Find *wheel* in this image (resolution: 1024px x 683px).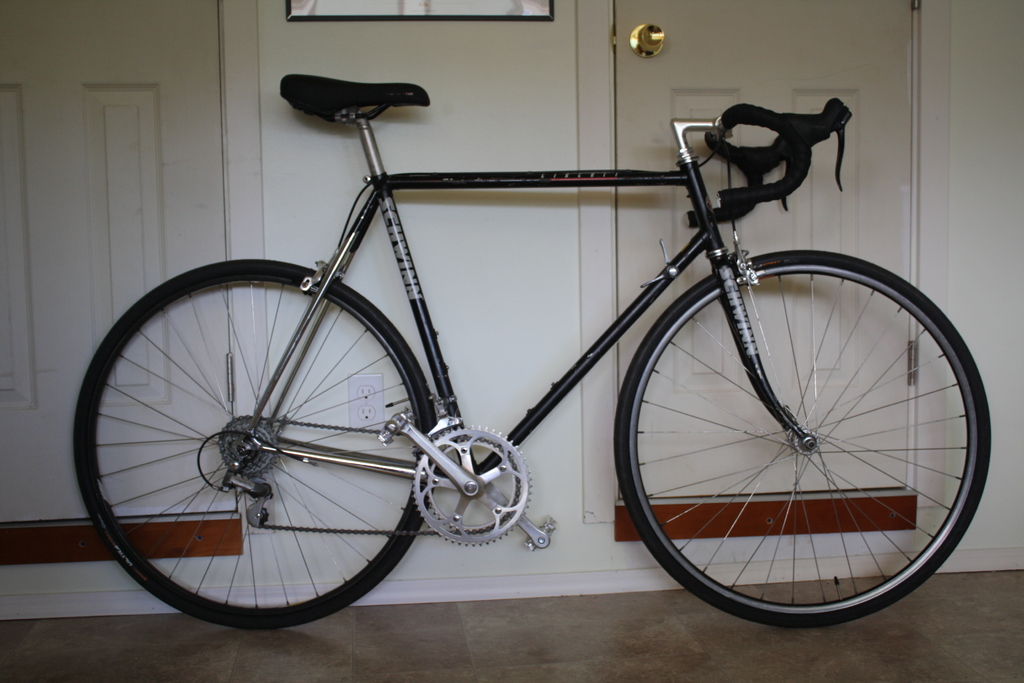
locate(610, 244, 990, 633).
